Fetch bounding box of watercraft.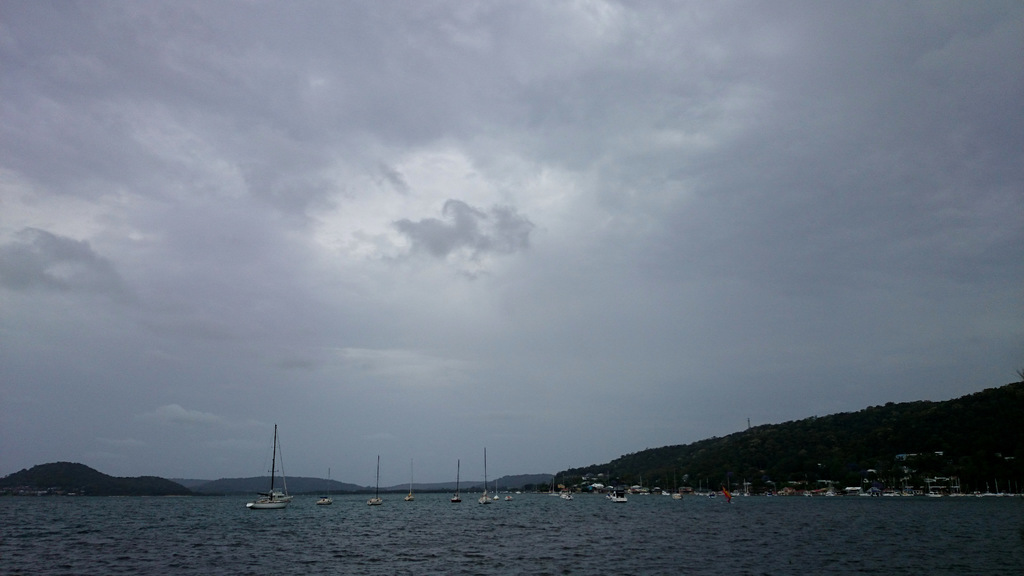
Bbox: {"x1": 507, "y1": 467, "x2": 516, "y2": 503}.
